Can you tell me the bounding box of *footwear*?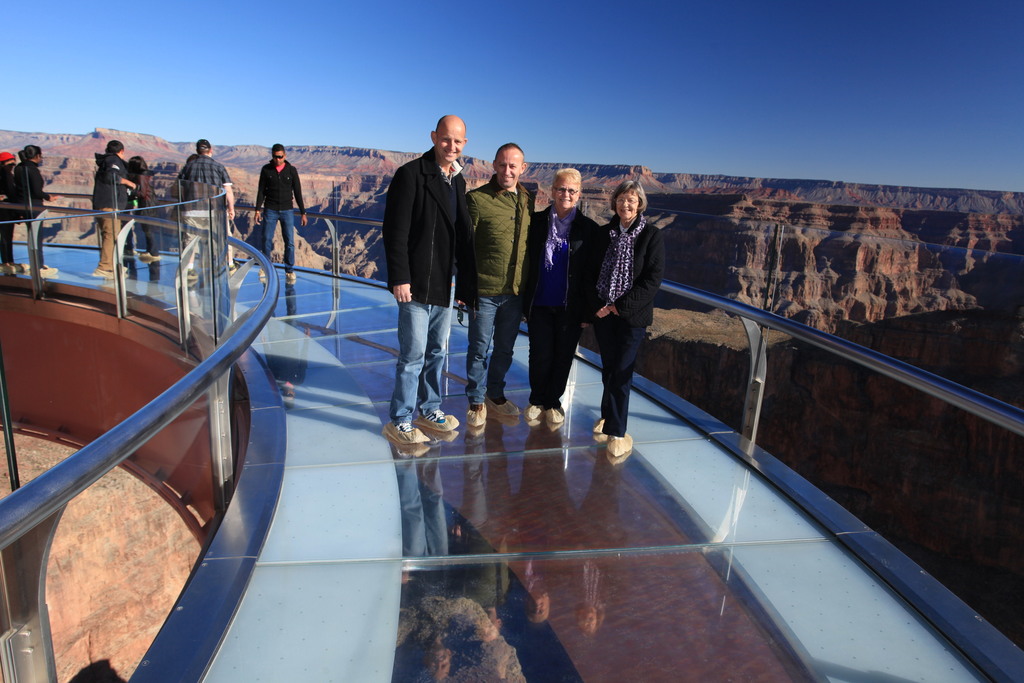
left=0, top=262, right=30, bottom=274.
